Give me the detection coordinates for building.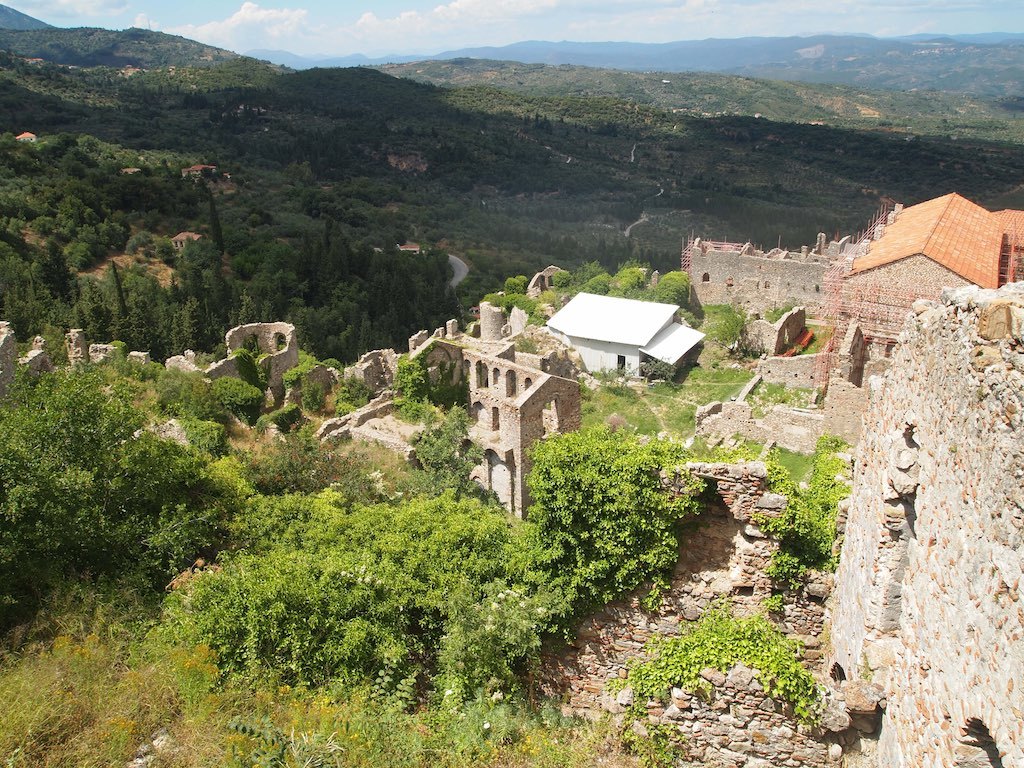
box(841, 188, 1010, 339).
